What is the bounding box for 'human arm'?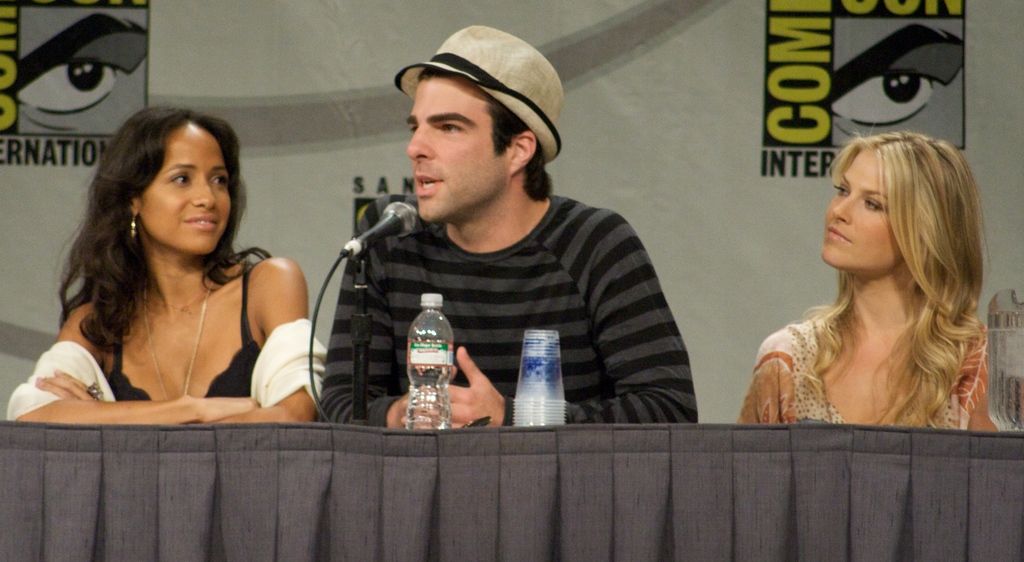
box=[11, 302, 263, 427].
